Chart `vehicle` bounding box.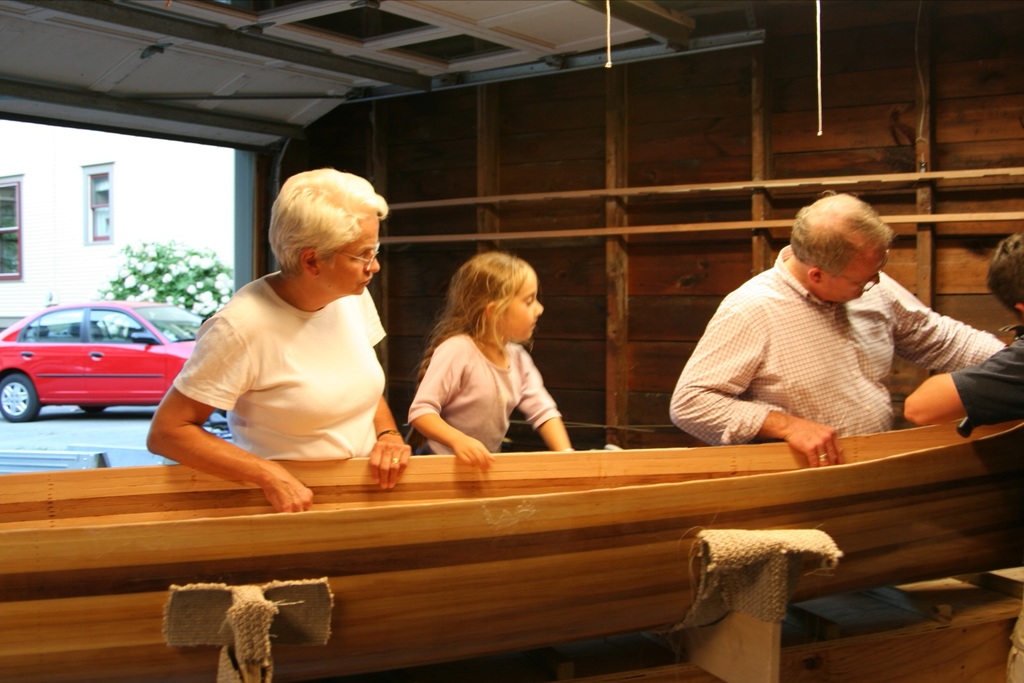
Charted: 5:291:196:430.
